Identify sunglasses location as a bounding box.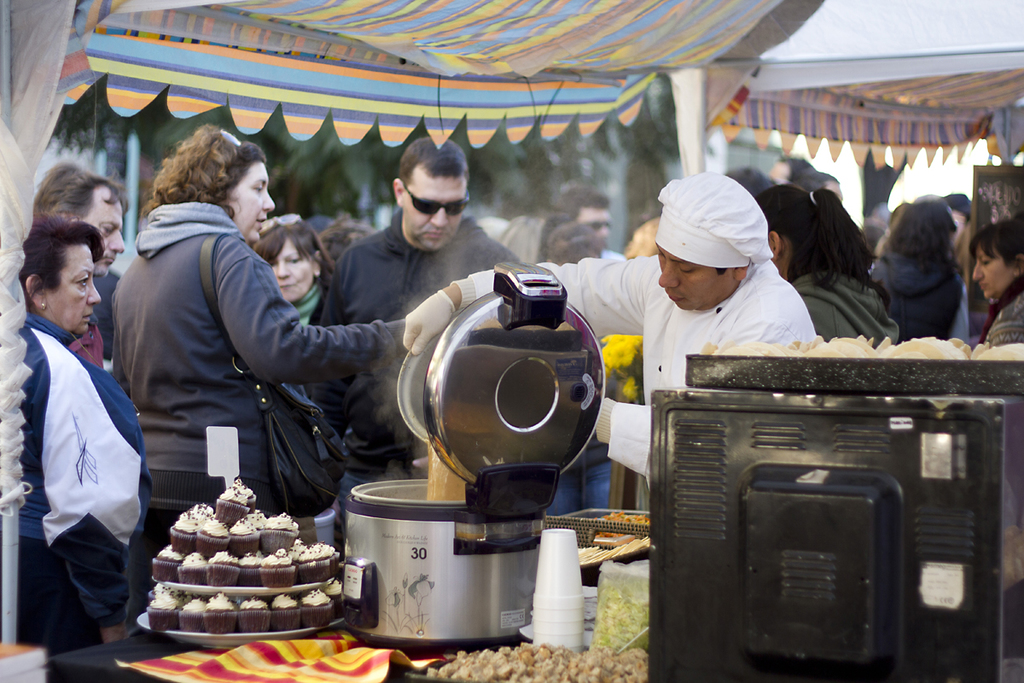
crop(405, 184, 468, 216).
